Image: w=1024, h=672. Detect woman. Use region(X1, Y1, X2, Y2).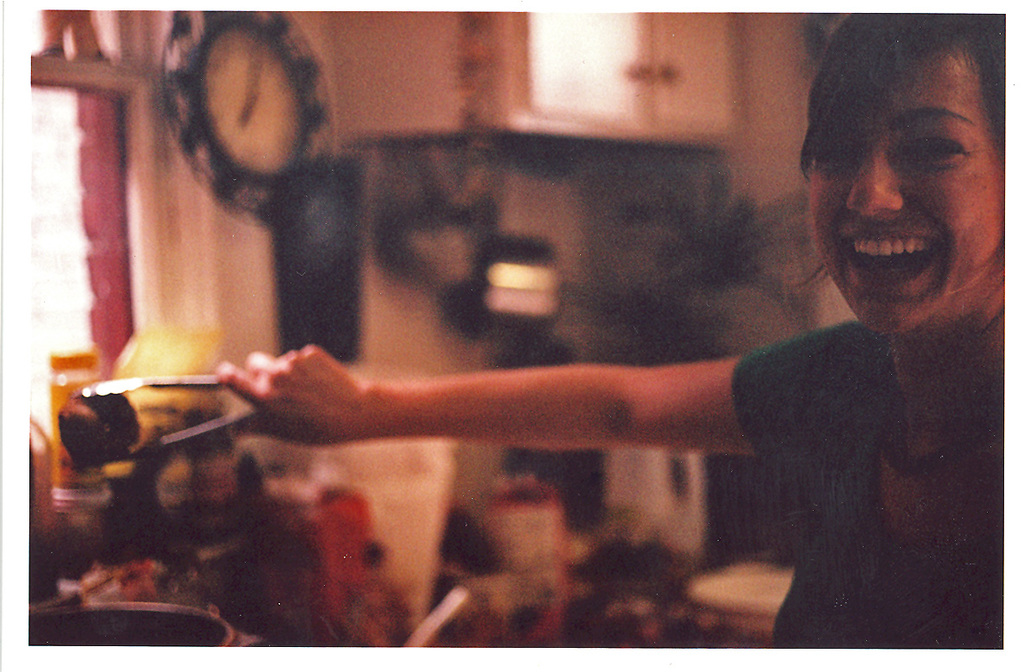
region(122, 9, 1015, 649).
